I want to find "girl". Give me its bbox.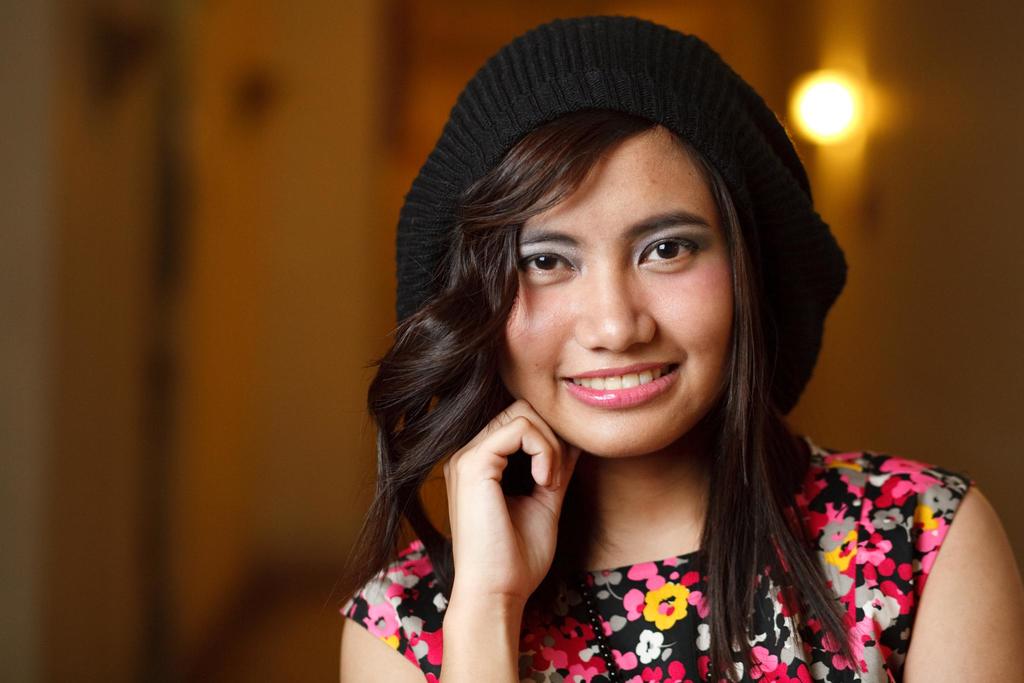
BBox(329, 15, 1023, 677).
